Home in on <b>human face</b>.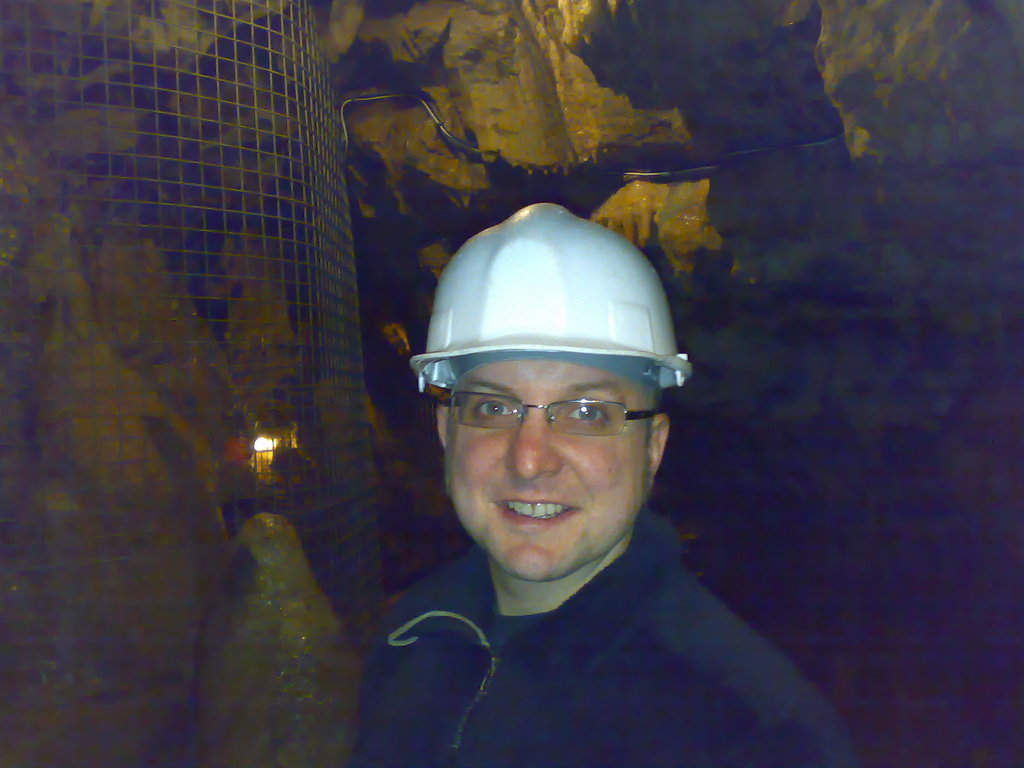
Homed in at rect(449, 360, 648, 582).
